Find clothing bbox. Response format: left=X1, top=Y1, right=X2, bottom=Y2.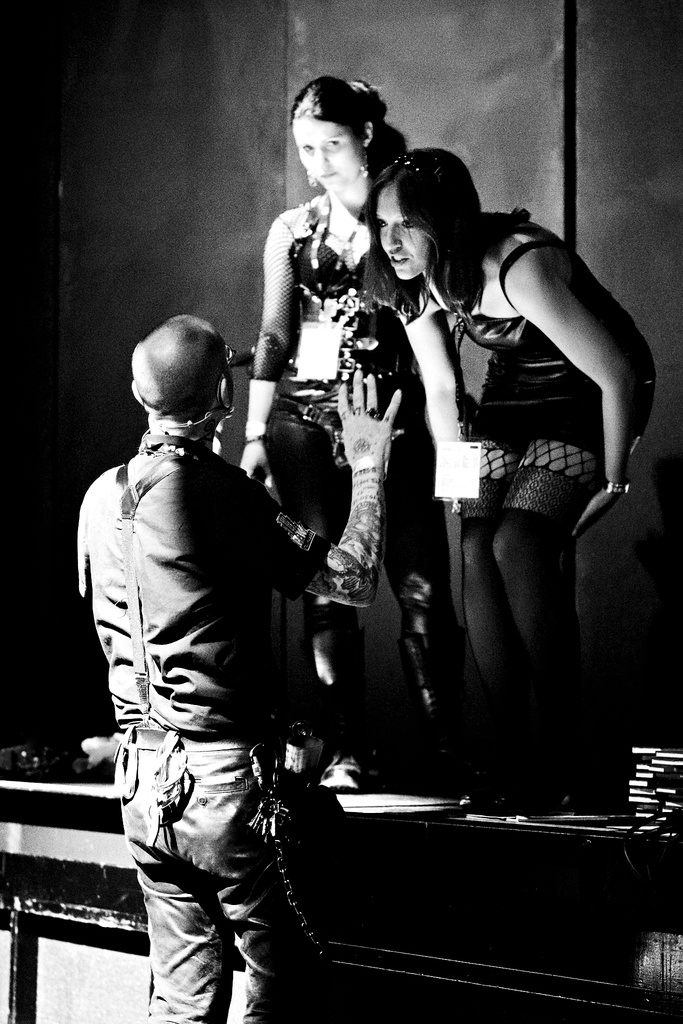
left=416, top=214, right=652, bottom=543.
